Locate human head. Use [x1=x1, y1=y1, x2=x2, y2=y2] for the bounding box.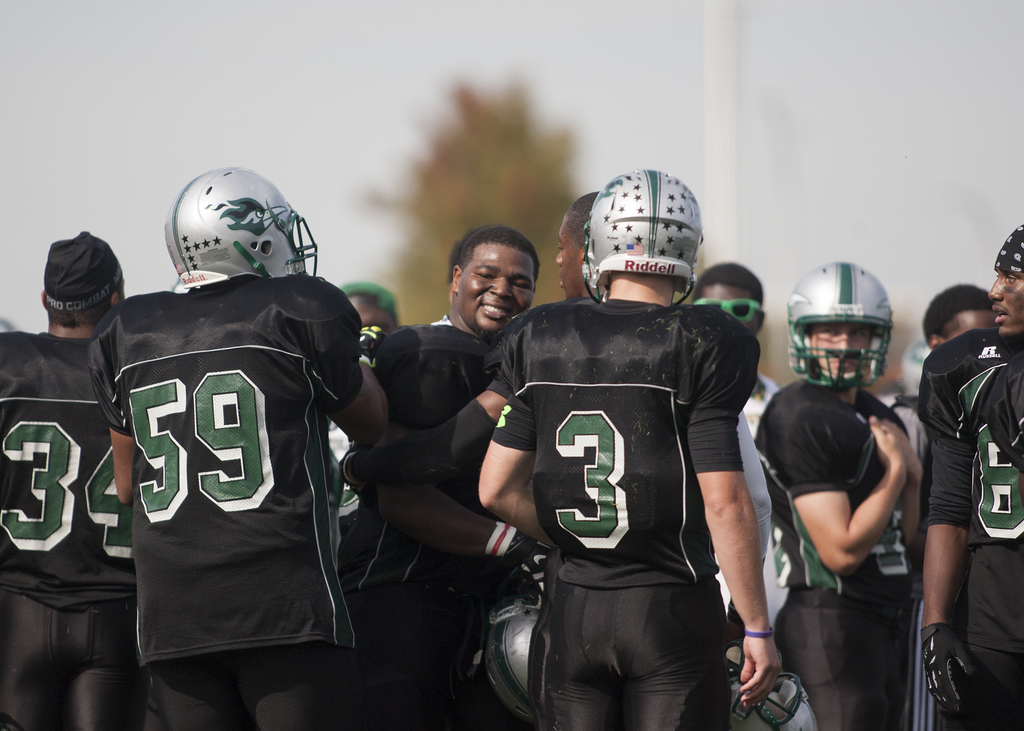
[x1=784, y1=256, x2=892, y2=393].
